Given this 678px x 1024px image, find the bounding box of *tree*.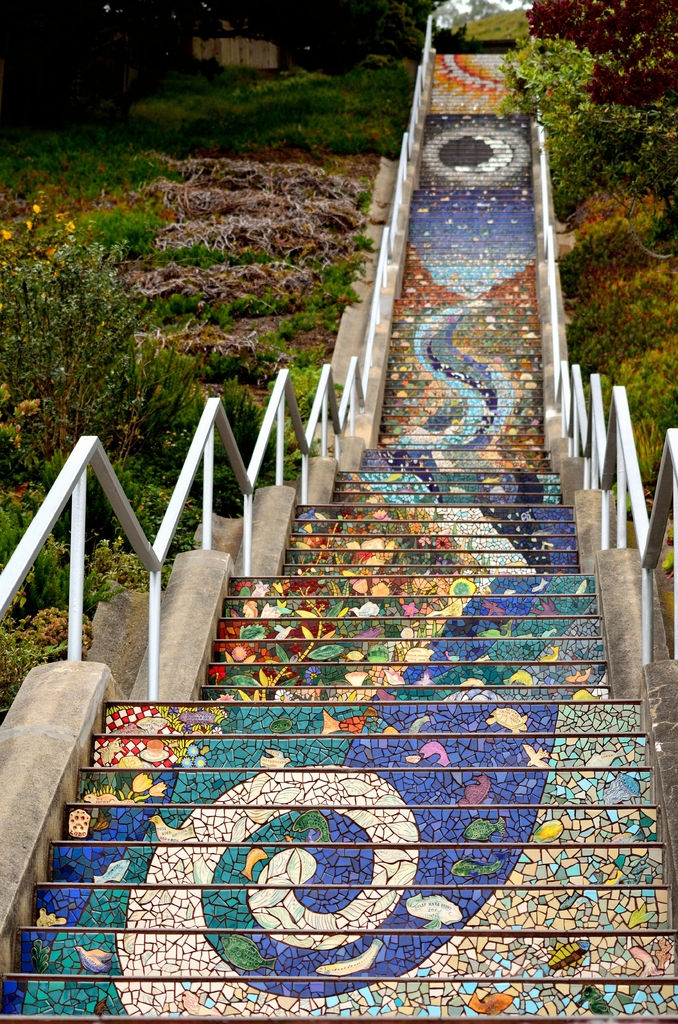
(517,0,677,77).
